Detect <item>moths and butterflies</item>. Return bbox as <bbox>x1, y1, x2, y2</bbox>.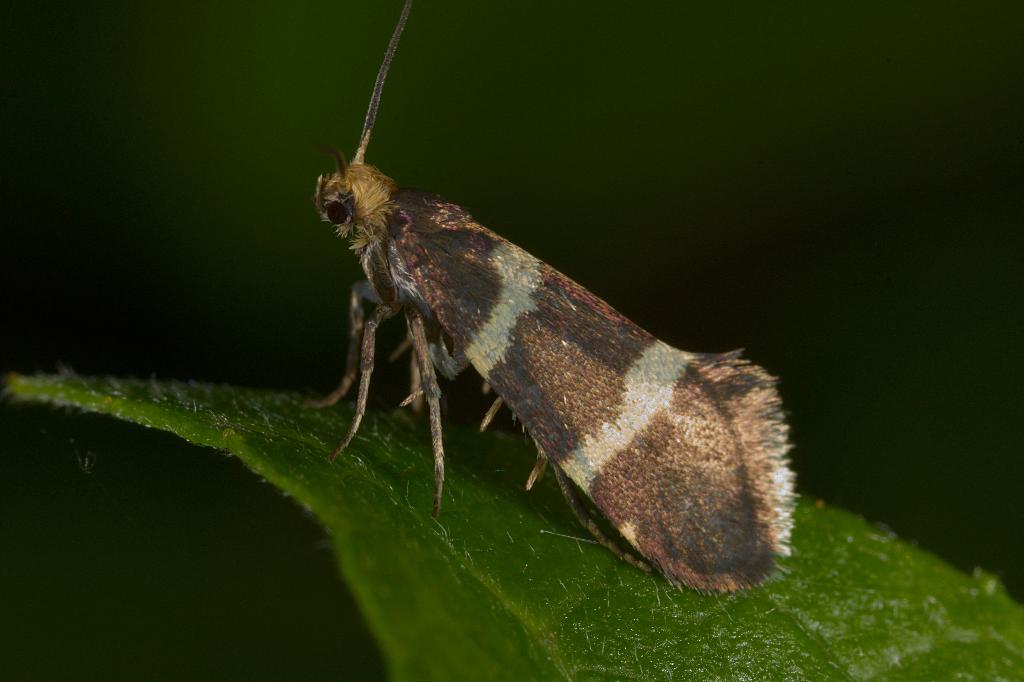
<bbox>294, 0, 813, 612</bbox>.
